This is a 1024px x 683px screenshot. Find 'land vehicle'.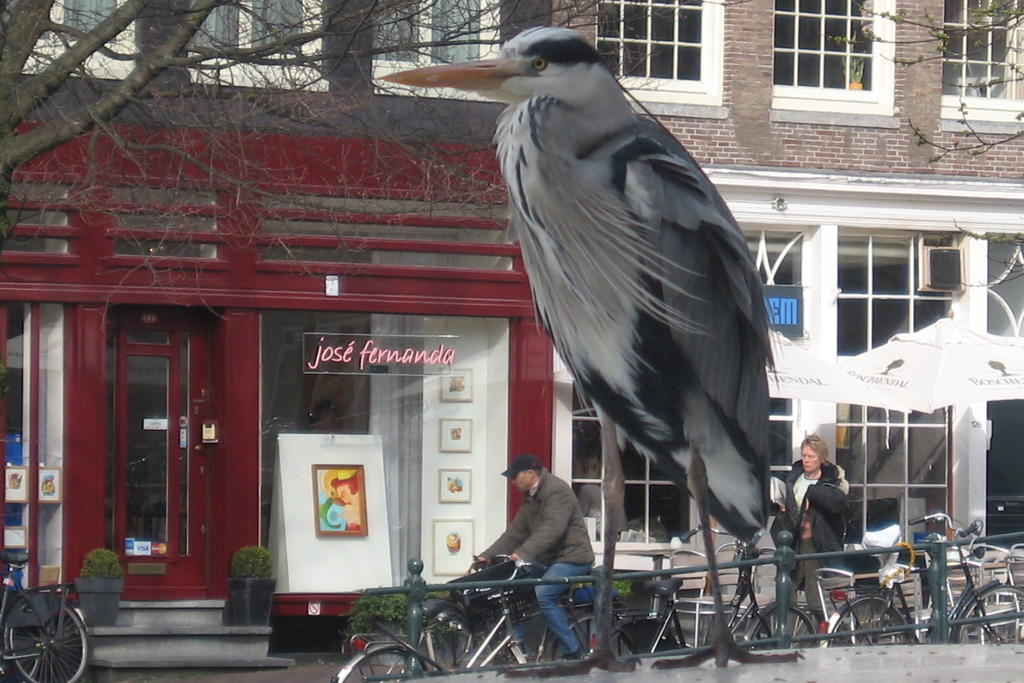
Bounding box: {"left": 0, "top": 547, "right": 92, "bottom": 682}.
